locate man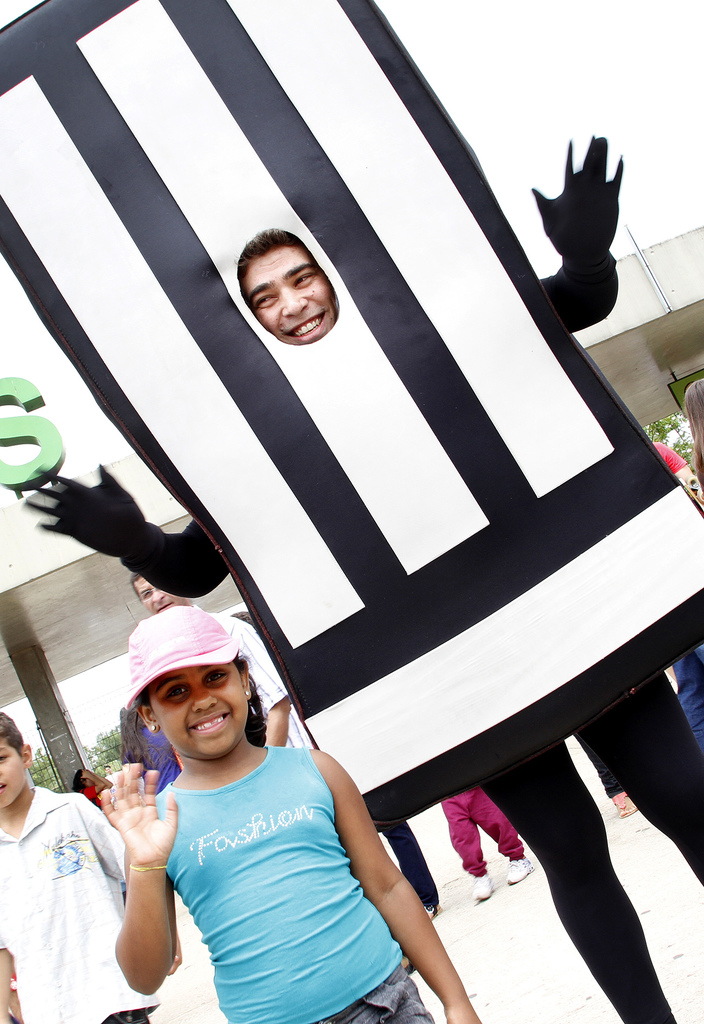
(125,575,419,970)
